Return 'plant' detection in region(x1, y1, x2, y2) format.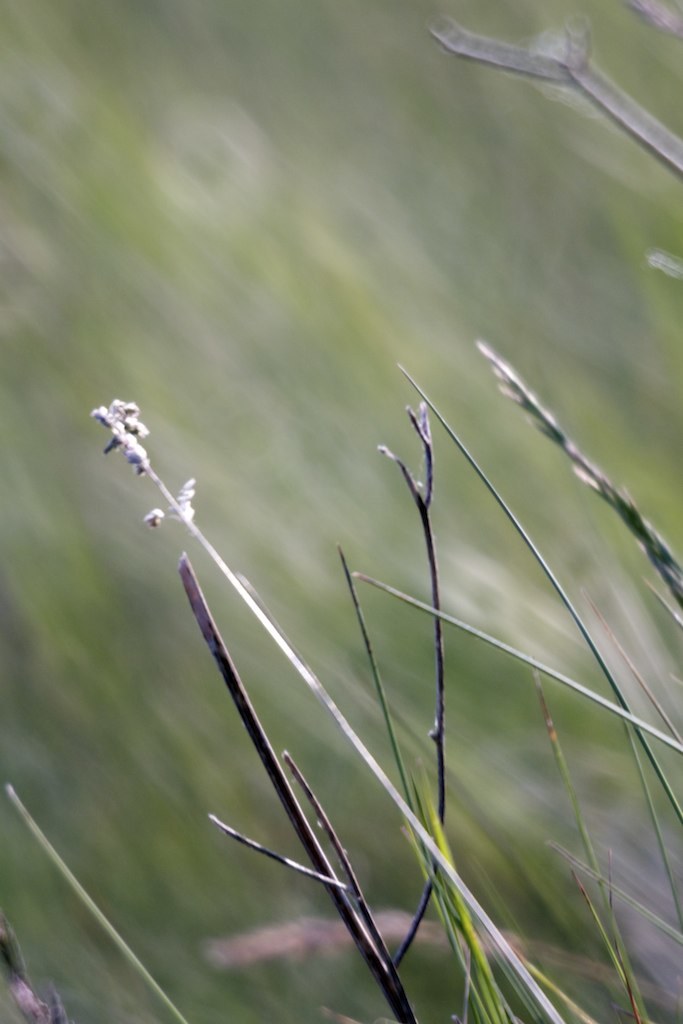
region(0, 333, 681, 1023).
